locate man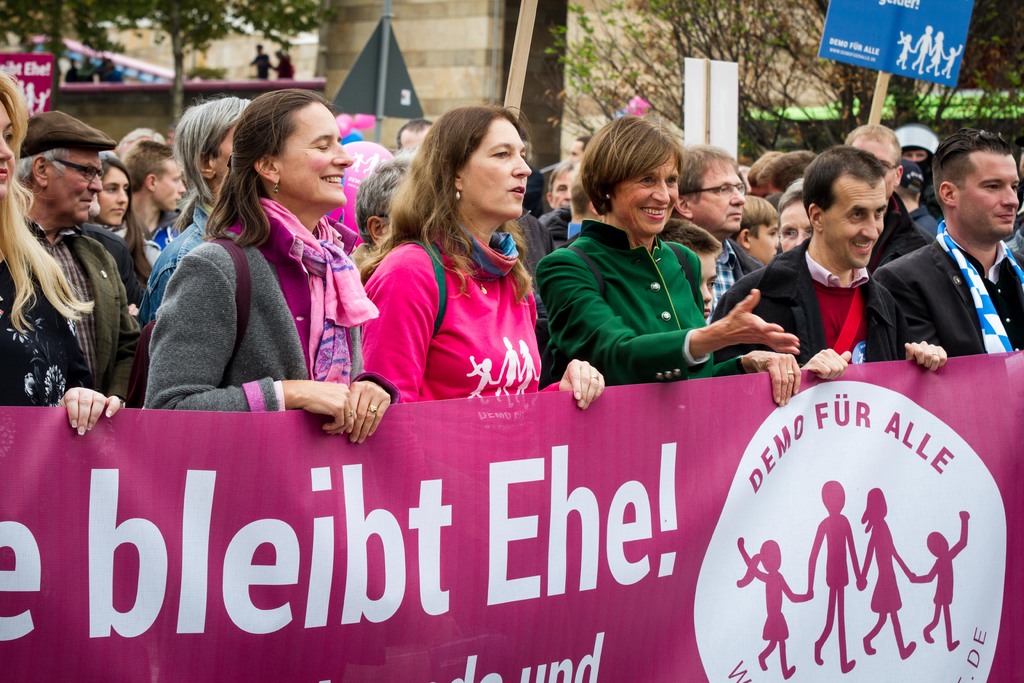
detection(564, 170, 604, 237)
